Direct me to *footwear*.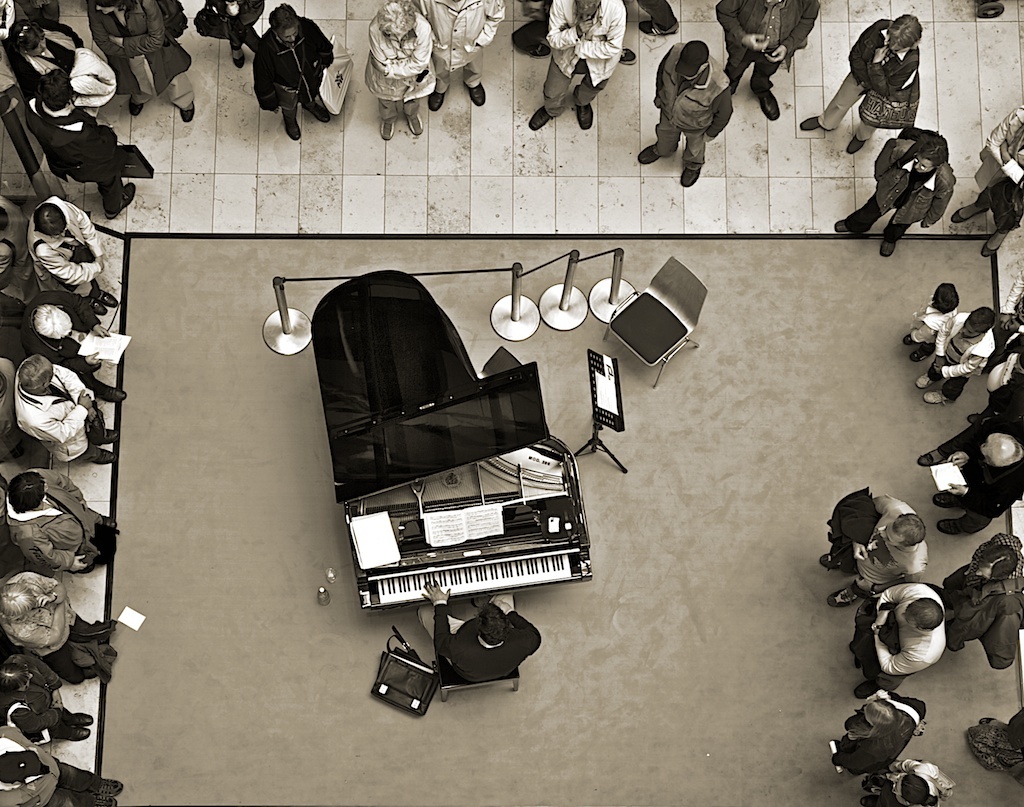
Direction: (527,104,551,130).
